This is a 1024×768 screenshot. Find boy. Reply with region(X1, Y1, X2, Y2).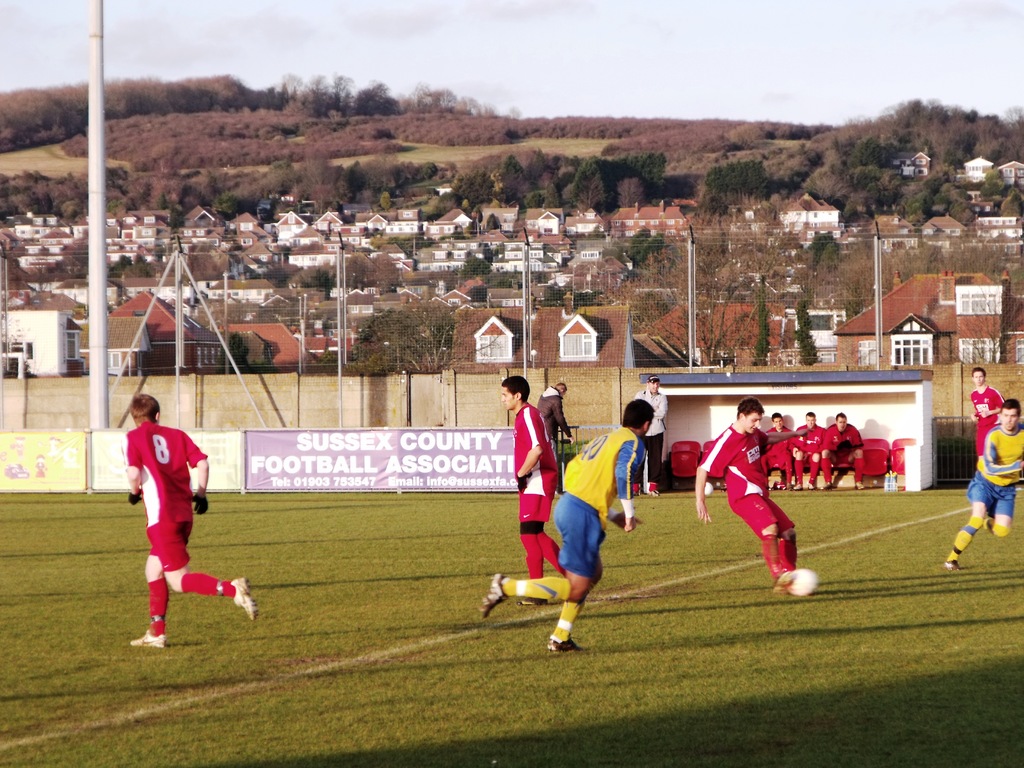
region(789, 417, 825, 488).
